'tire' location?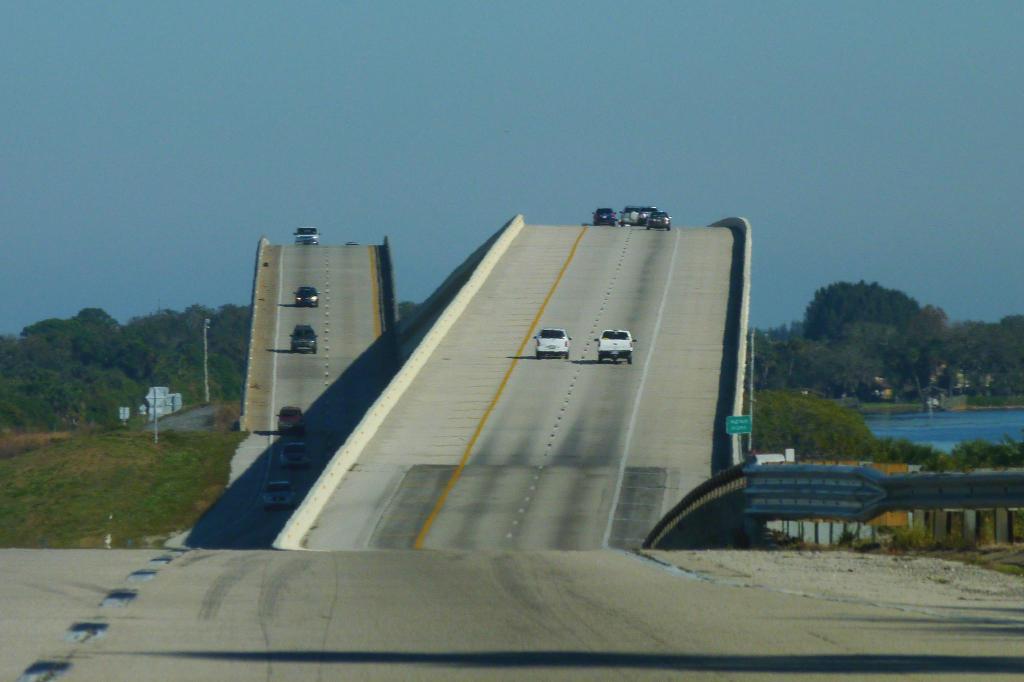
Rect(561, 354, 570, 362)
